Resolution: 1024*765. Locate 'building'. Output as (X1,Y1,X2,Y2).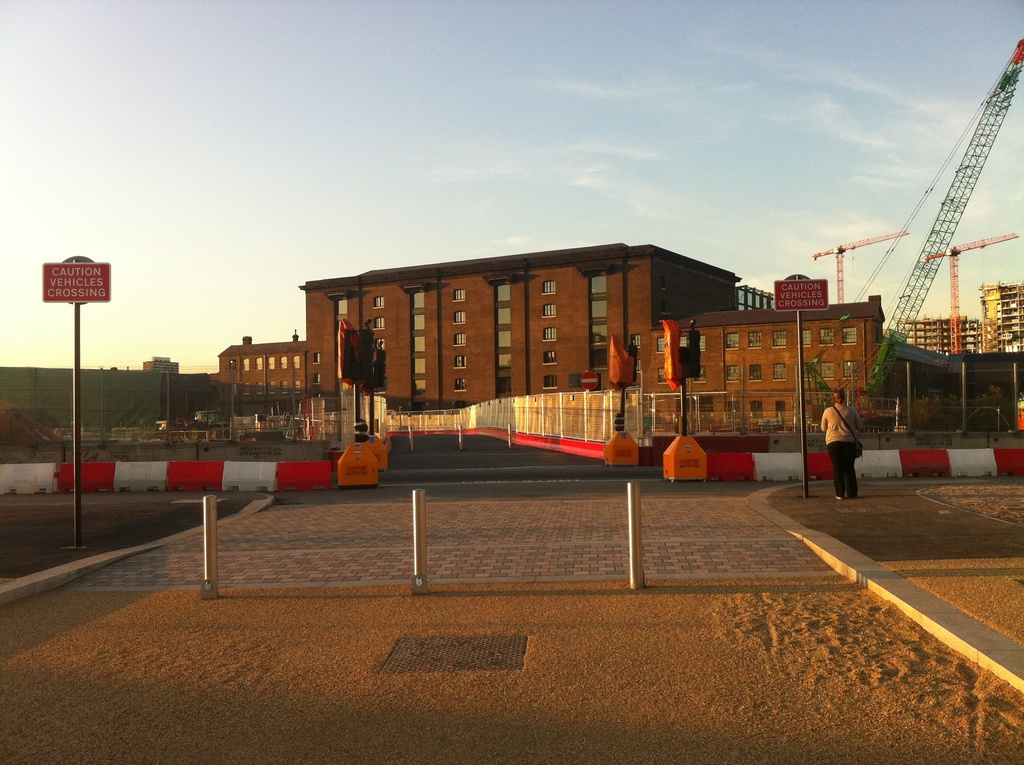
(633,287,888,464).
